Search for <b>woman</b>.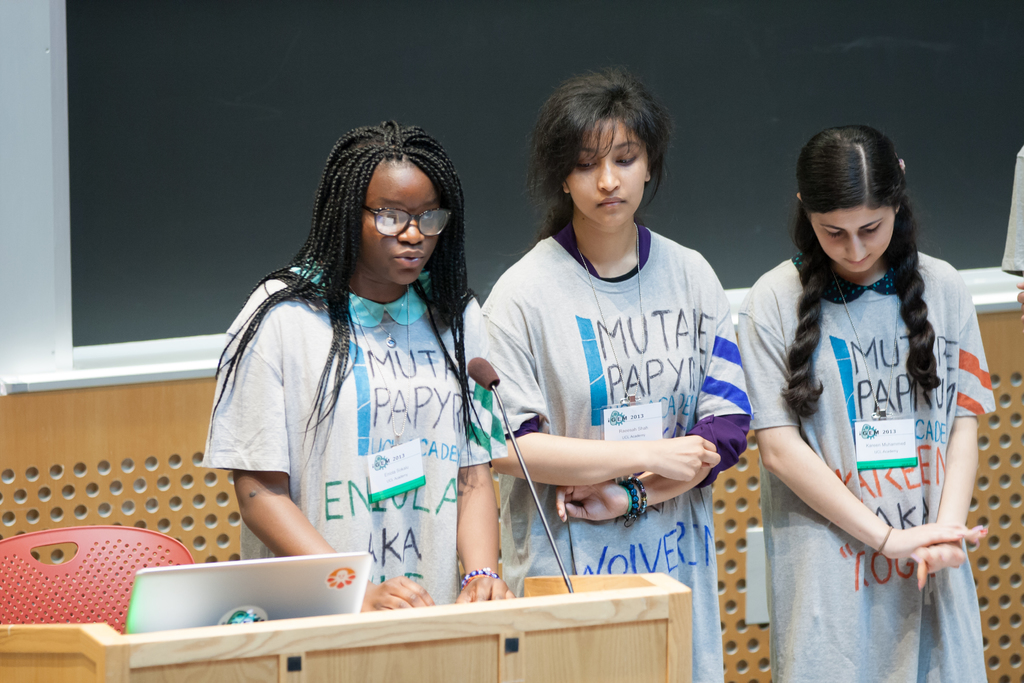
Found at (x1=200, y1=120, x2=512, y2=599).
